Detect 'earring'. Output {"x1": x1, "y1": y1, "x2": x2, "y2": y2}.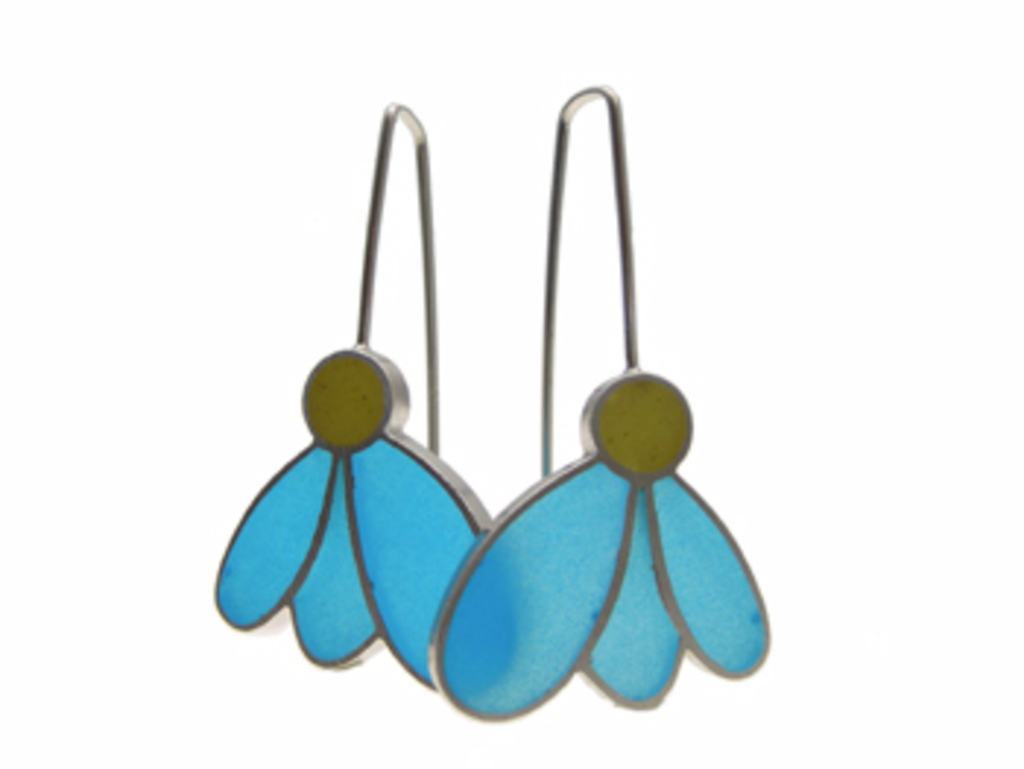
{"x1": 205, "y1": 96, "x2": 527, "y2": 705}.
